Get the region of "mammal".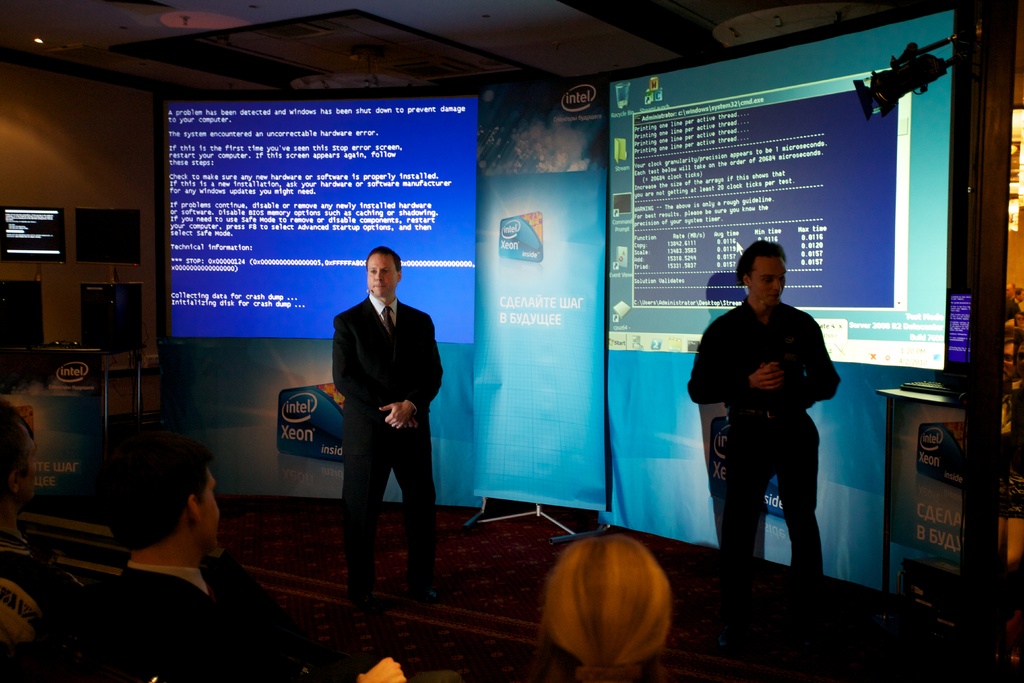
l=83, t=420, r=404, b=682.
